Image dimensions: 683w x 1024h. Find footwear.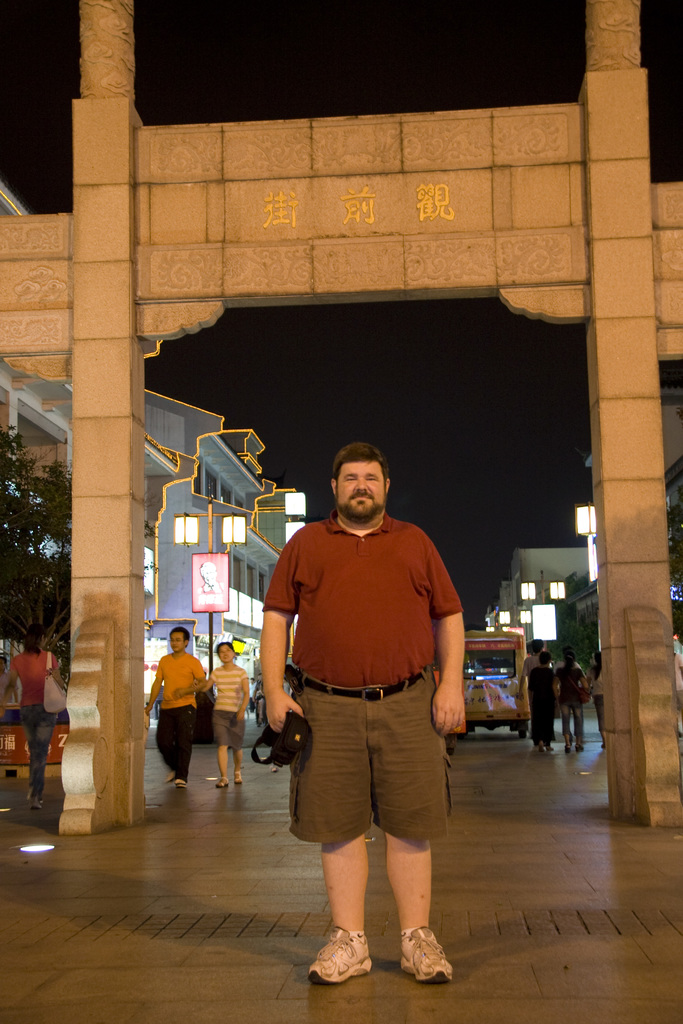
{"left": 217, "top": 774, "right": 232, "bottom": 790}.
